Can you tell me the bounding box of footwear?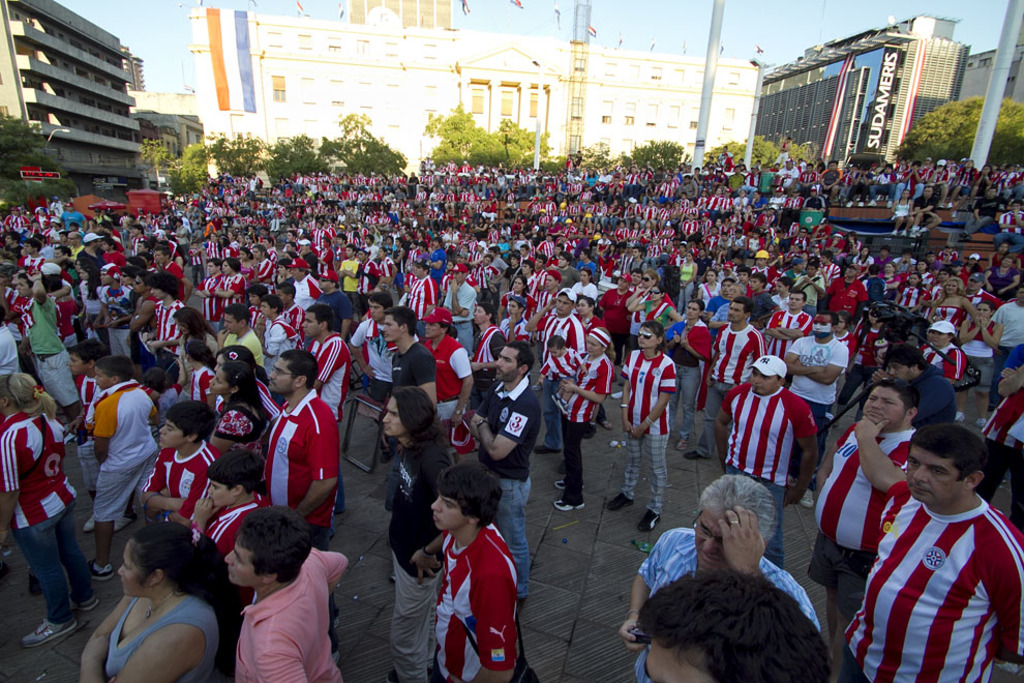
91, 559, 113, 584.
